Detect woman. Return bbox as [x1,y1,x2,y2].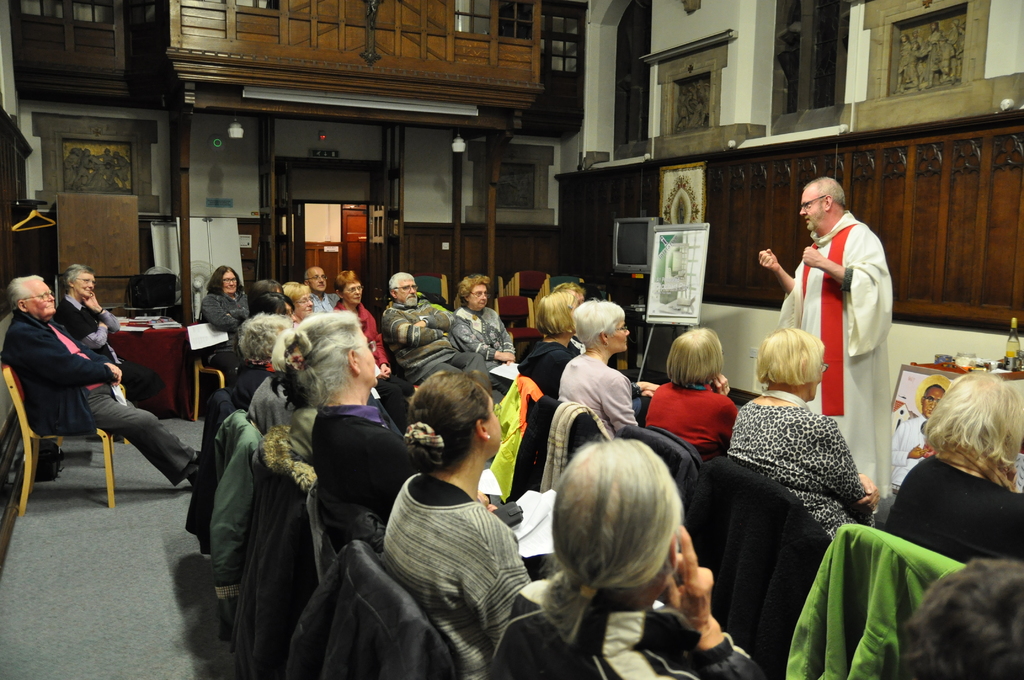
[514,291,585,397].
